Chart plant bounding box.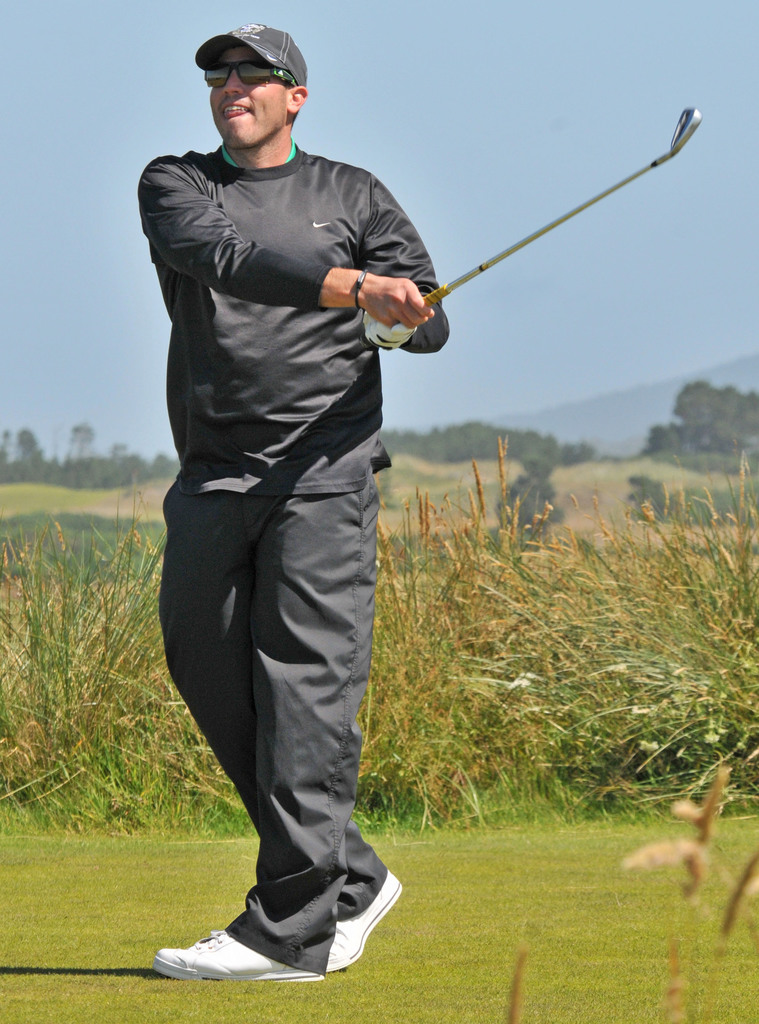
Charted: region(625, 760, 758, 1023).
